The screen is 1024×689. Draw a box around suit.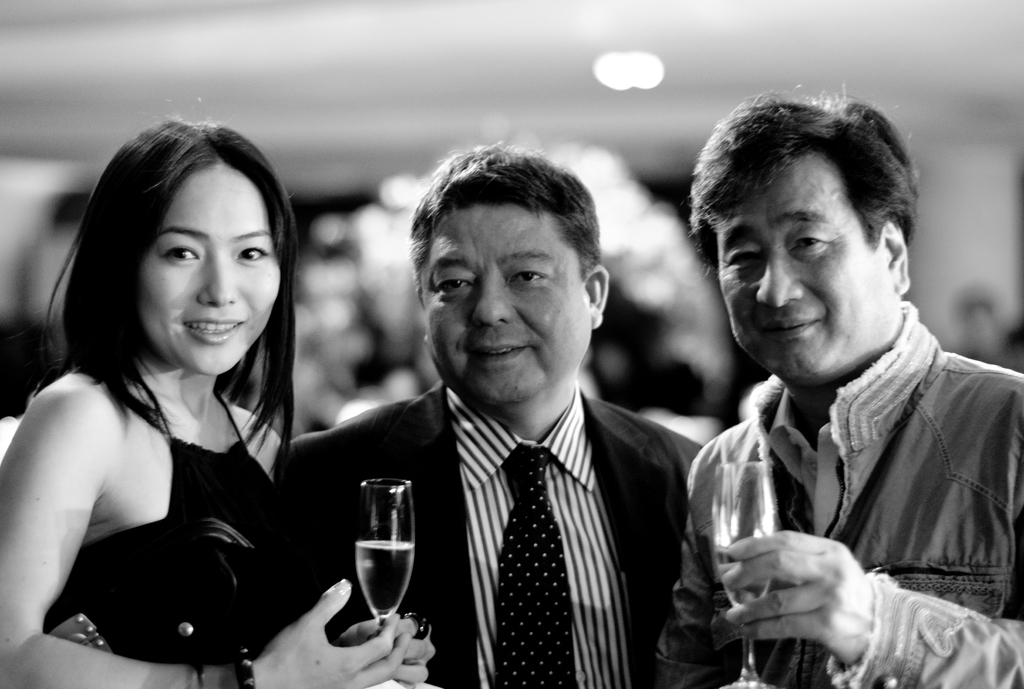
x1=268 y1=384 x2=704 y2=688.
